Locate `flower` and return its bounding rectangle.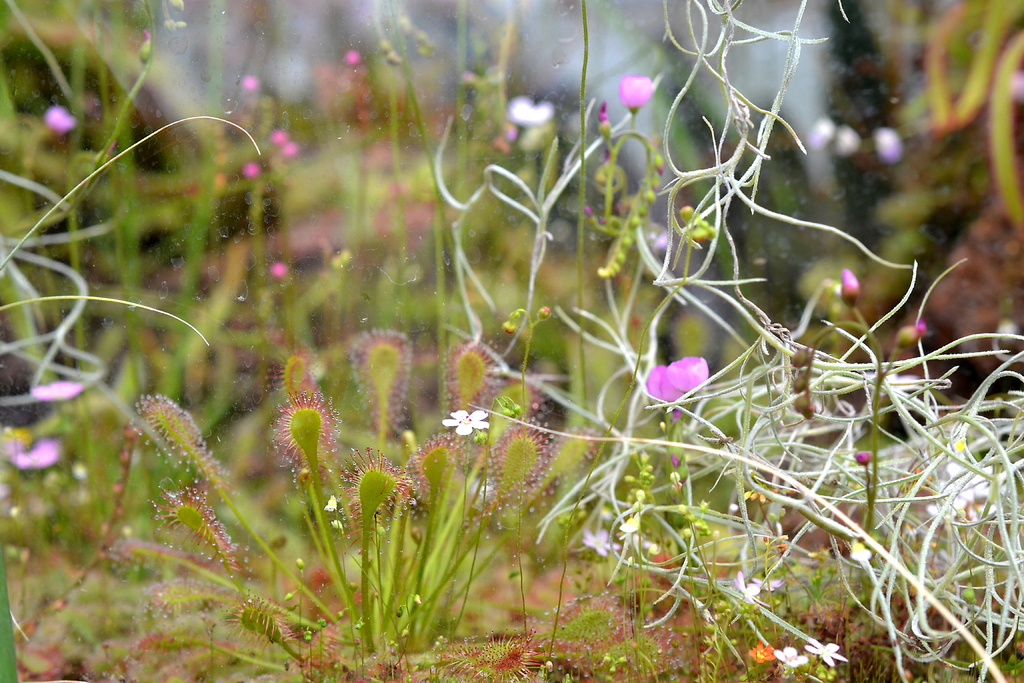
left=756, top=575, right=777, bottom=588.
